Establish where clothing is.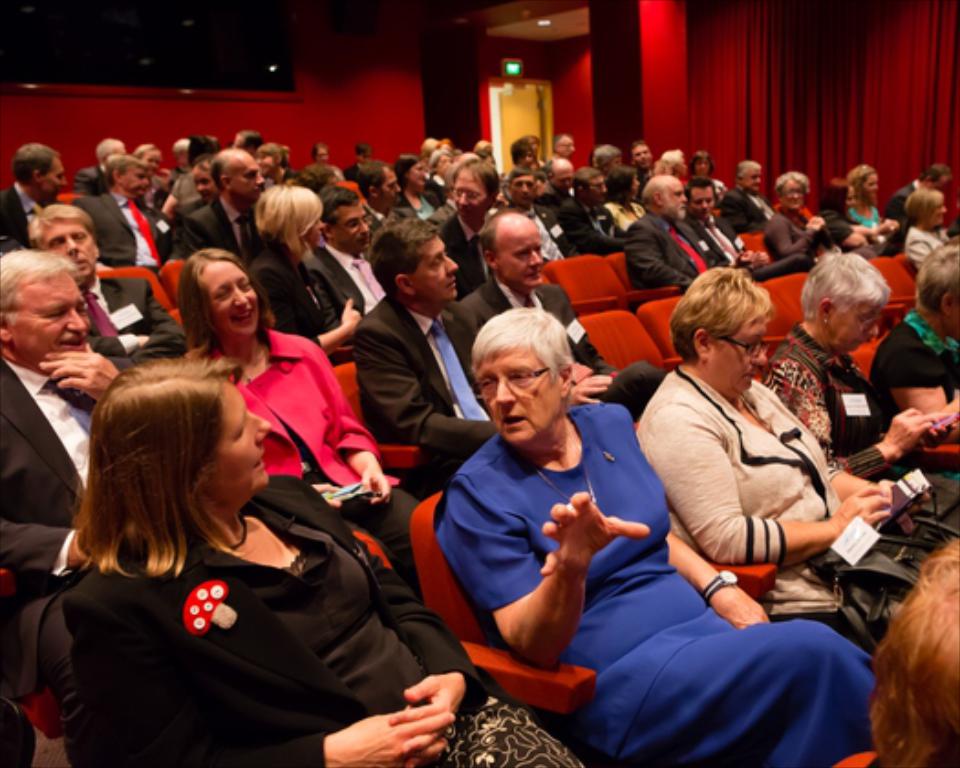
Established at select_region(0, 181, 35, 234).
